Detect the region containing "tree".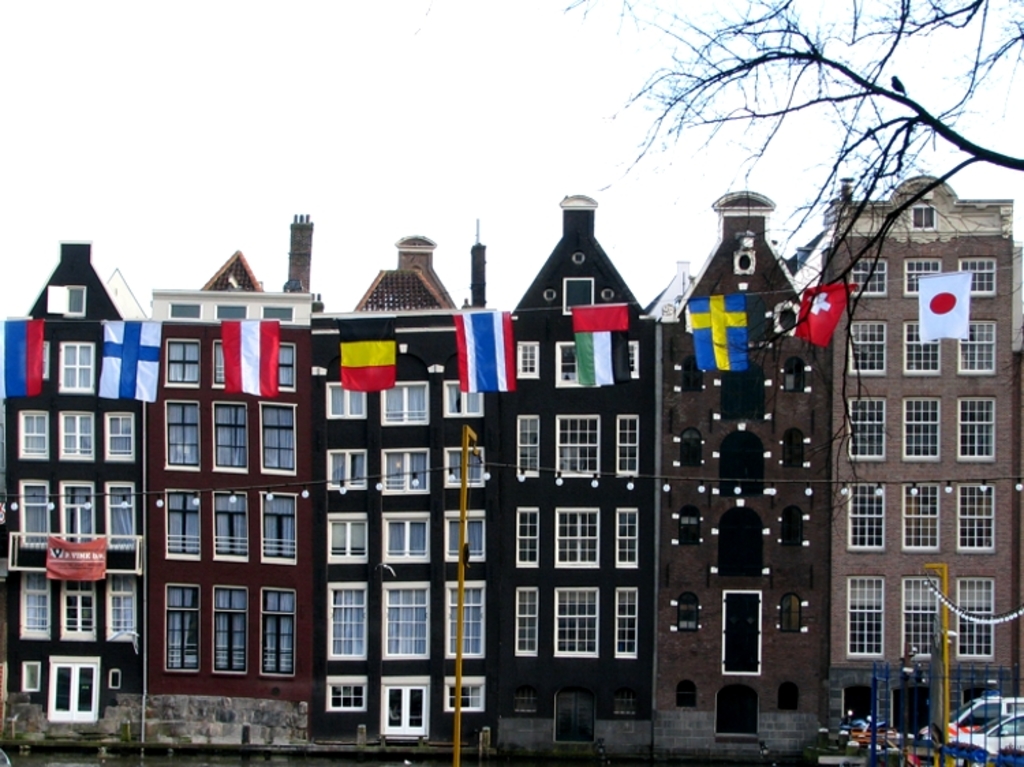
<bbox>565, 0, 1023, 508</bbox>.
